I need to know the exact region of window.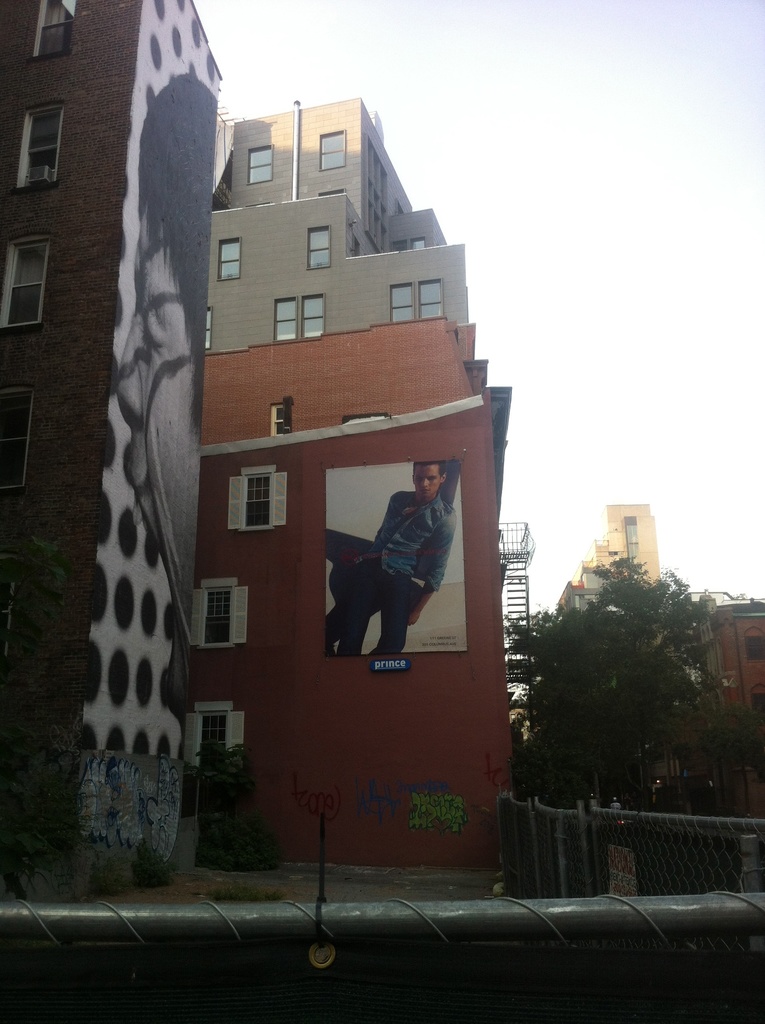
Region: select_region(0, 237, 49, 326).
